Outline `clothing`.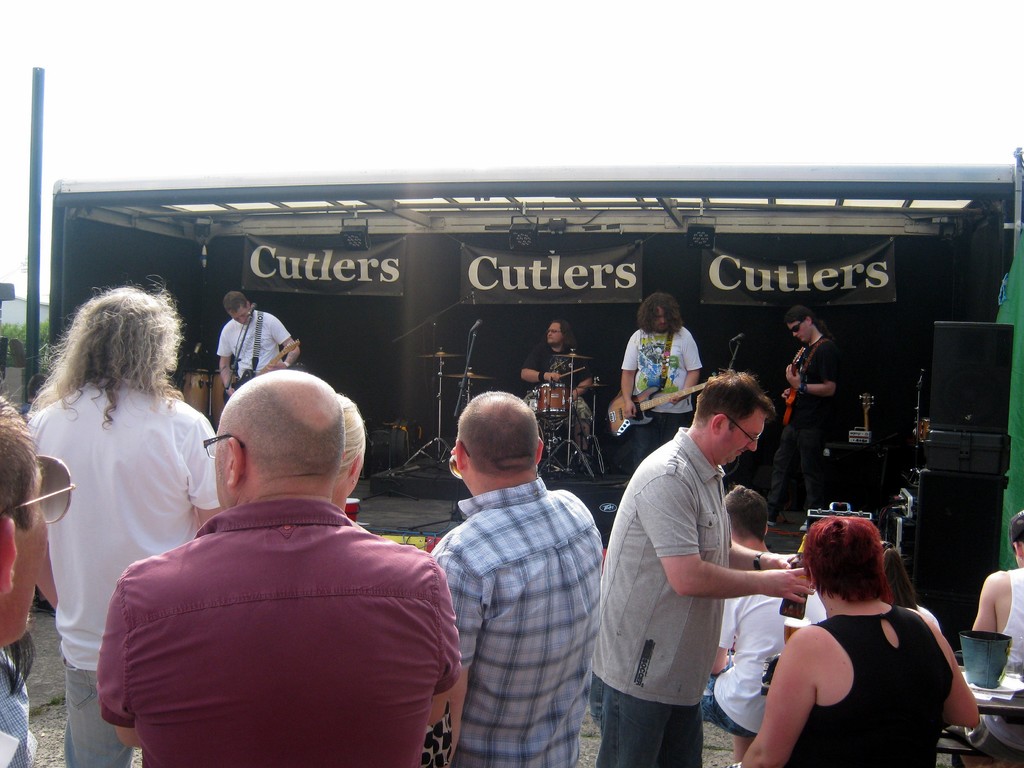
Outline: (x1=622, y1=325, x2=701, y2=473).
